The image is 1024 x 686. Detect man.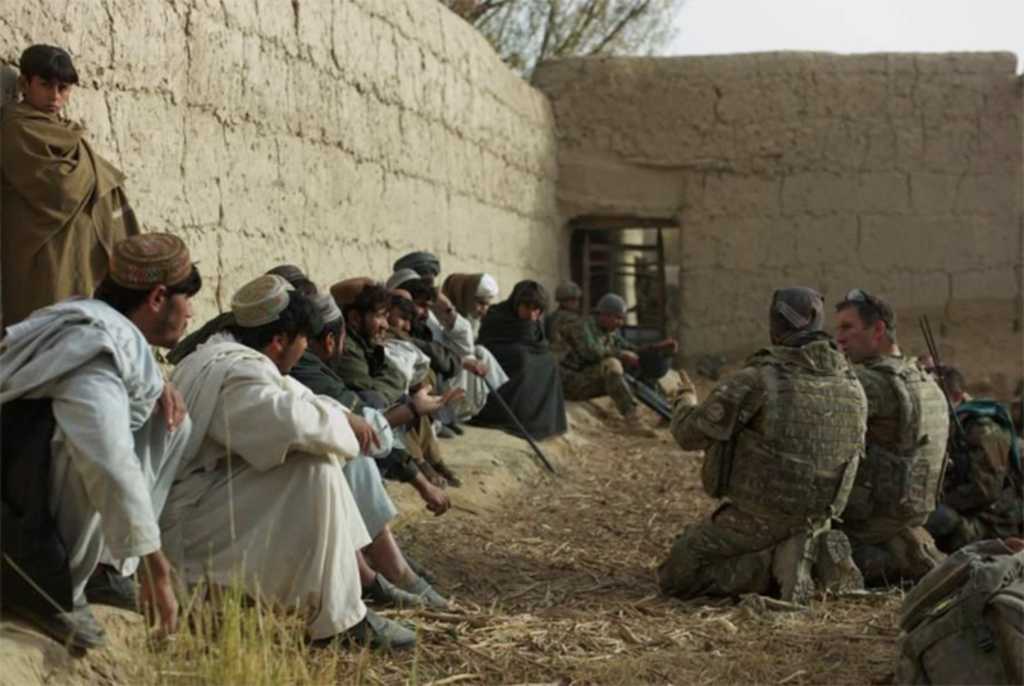
Detection: 159:276:424:659.
